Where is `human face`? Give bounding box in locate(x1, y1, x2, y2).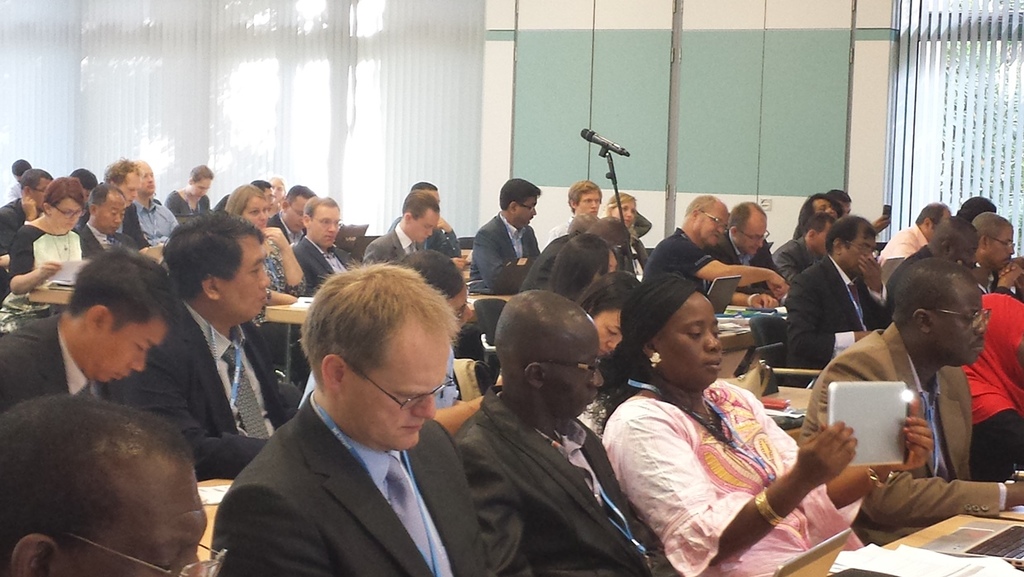
locate(95, 200, 129, 231).
